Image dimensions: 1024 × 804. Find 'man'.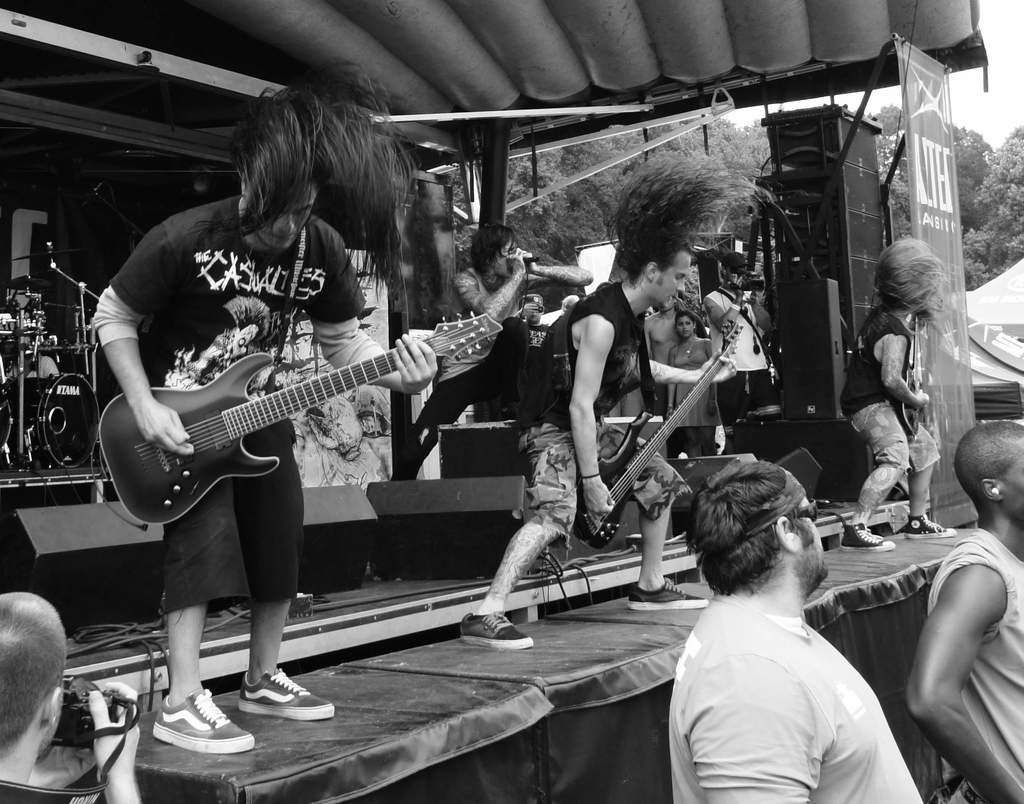
box=[640, 458, 906, 801].
